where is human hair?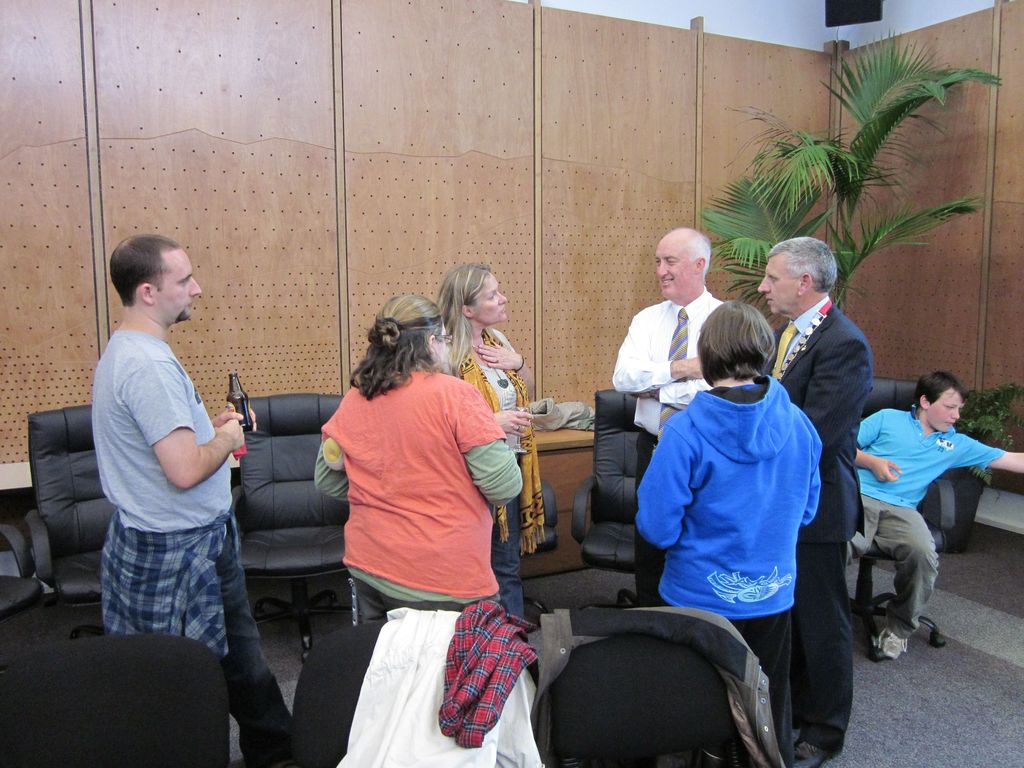
(x1=914, y1=371, x2=967, y2=406).
